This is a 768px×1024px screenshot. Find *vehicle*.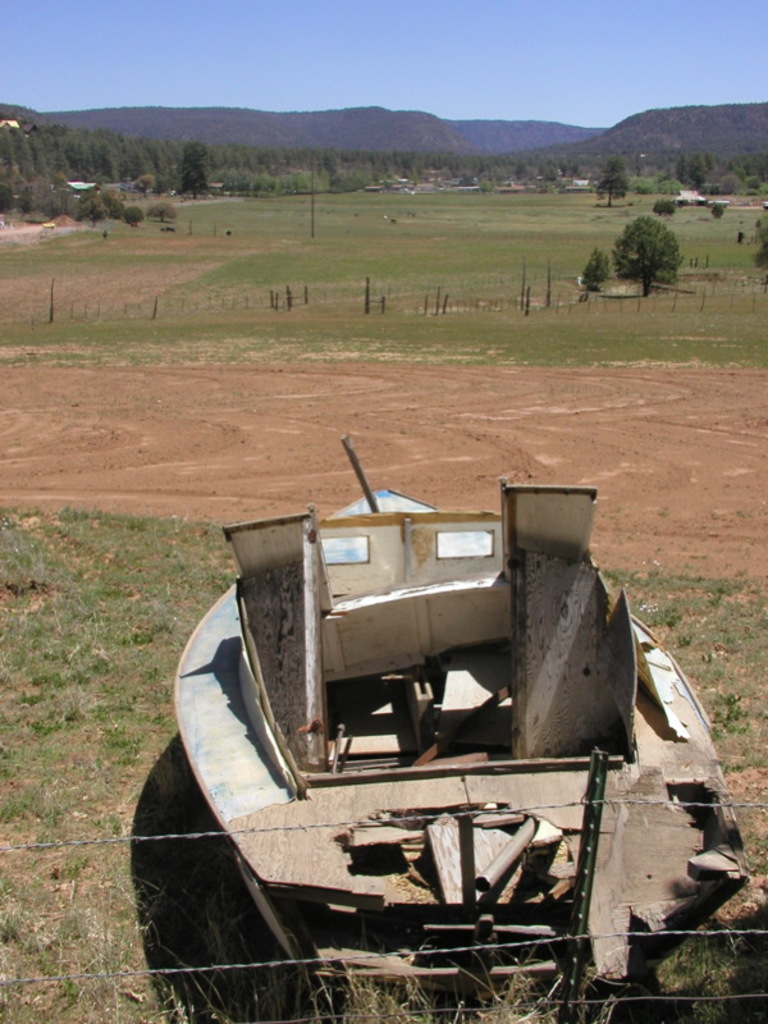
Bounding box: BBox(106, 378, 714, 970).
